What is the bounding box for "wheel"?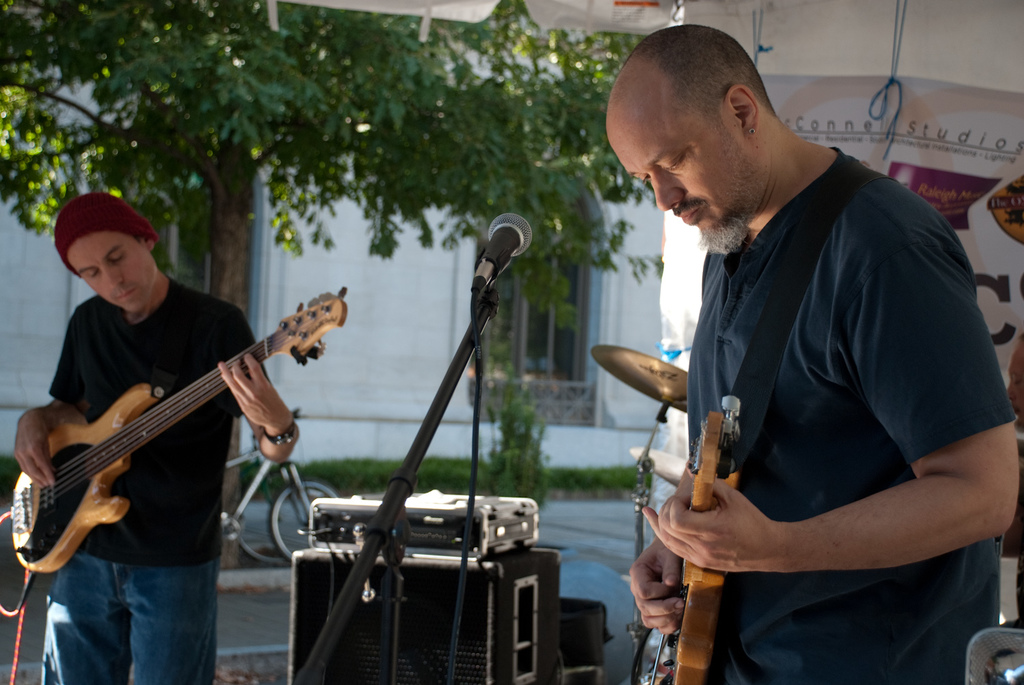
266, 478, 341, 568.
